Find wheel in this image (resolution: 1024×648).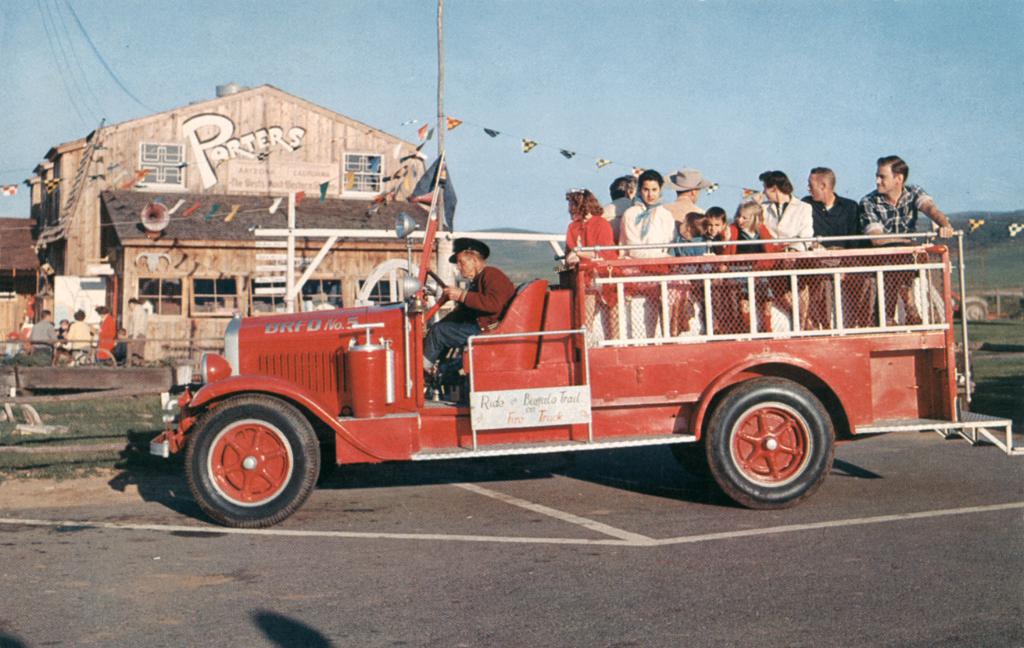
region(424, 267, 446, 291).
